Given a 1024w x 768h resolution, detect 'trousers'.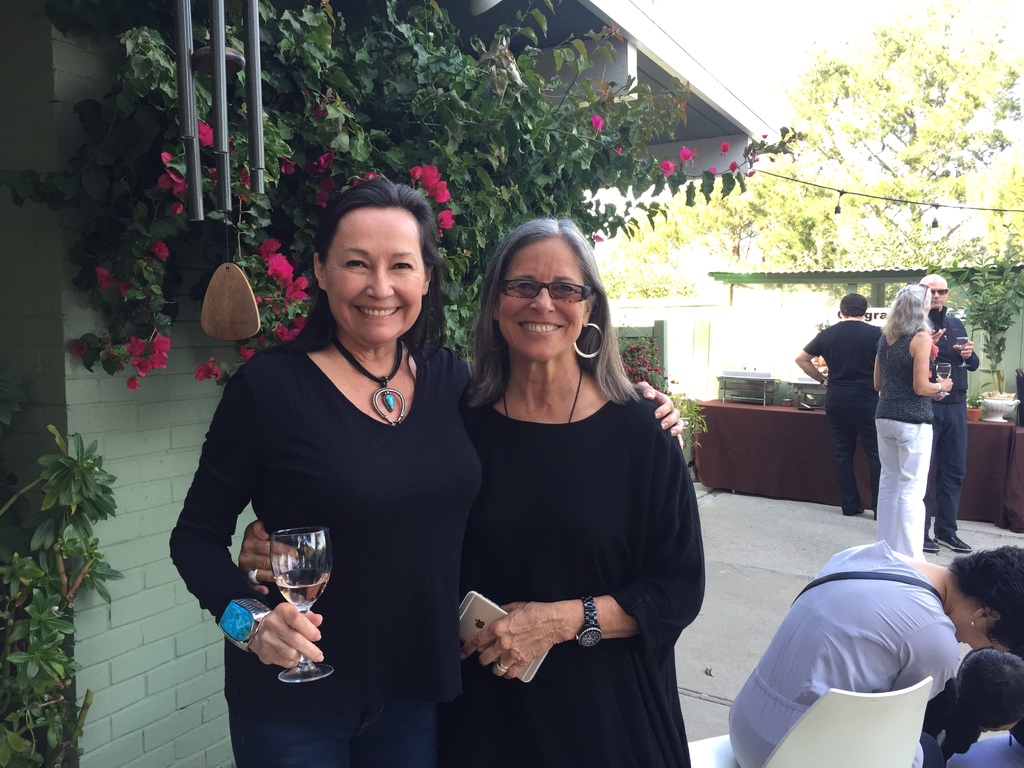
left=824, top=393, right=886, bottom=518.
